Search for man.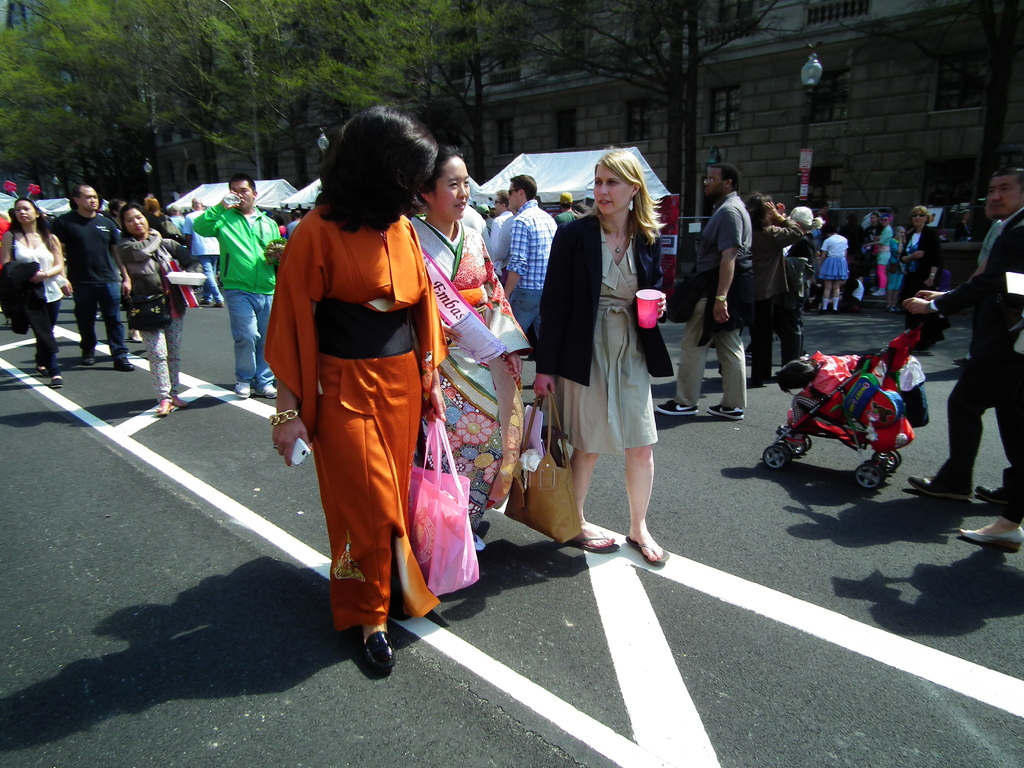
Found at bbox=(899, 164, 1023, 506).
